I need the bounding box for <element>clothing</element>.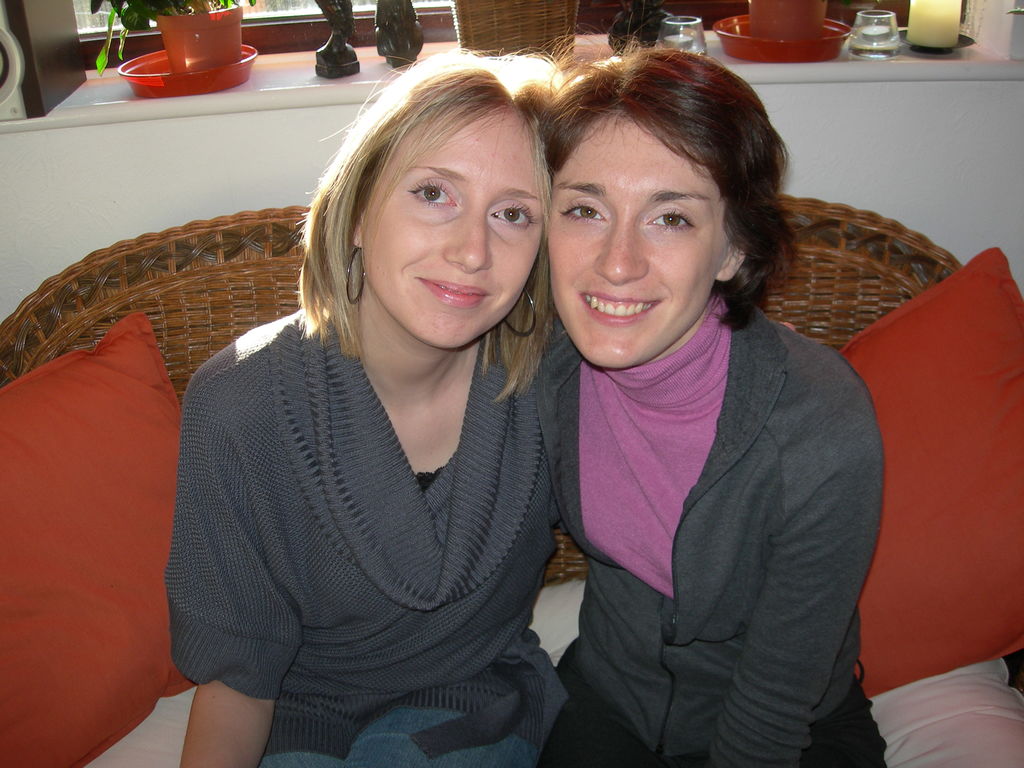
Here it is: (149,272,588,755).
